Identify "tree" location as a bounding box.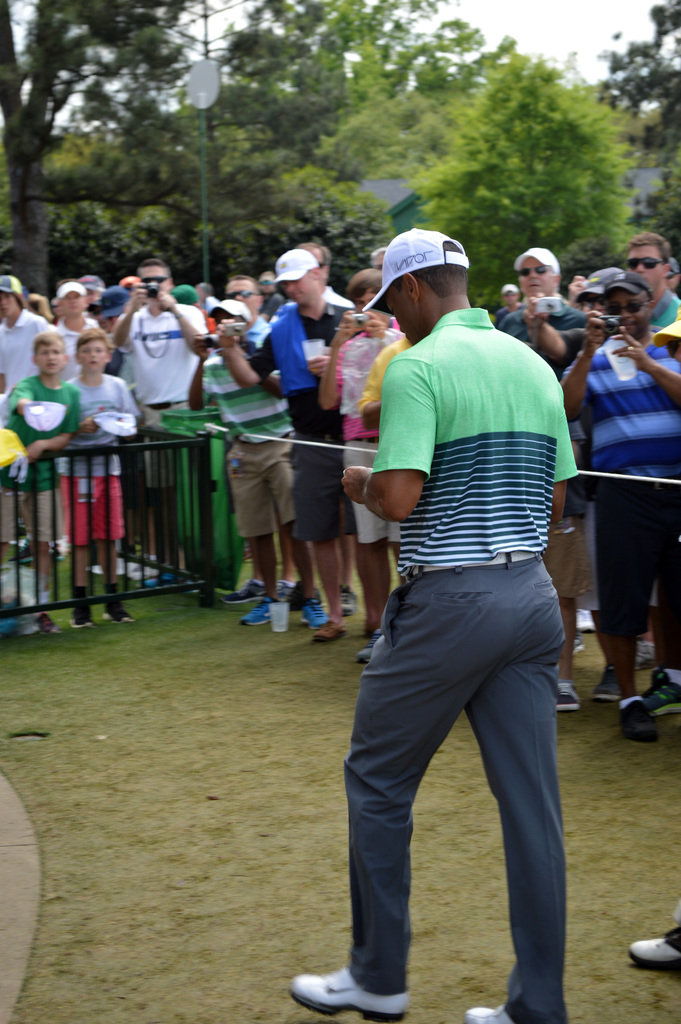
BBox(408, 40, 637, 321).
